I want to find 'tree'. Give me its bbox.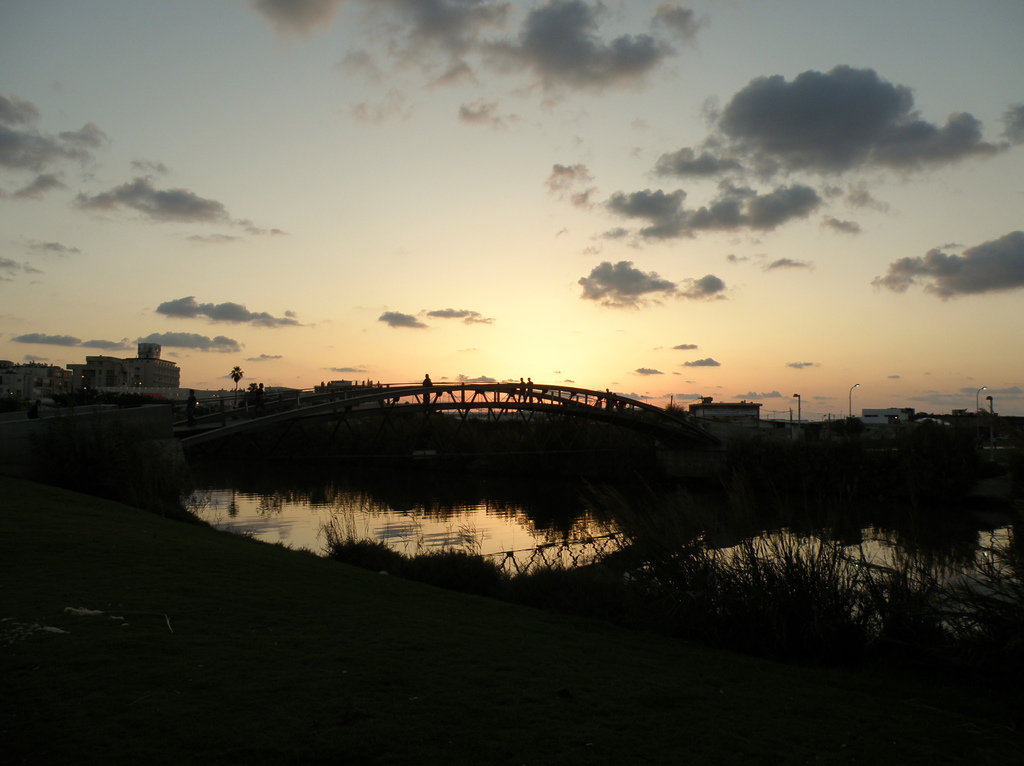
l=232, t=366, r=249, b=391.
